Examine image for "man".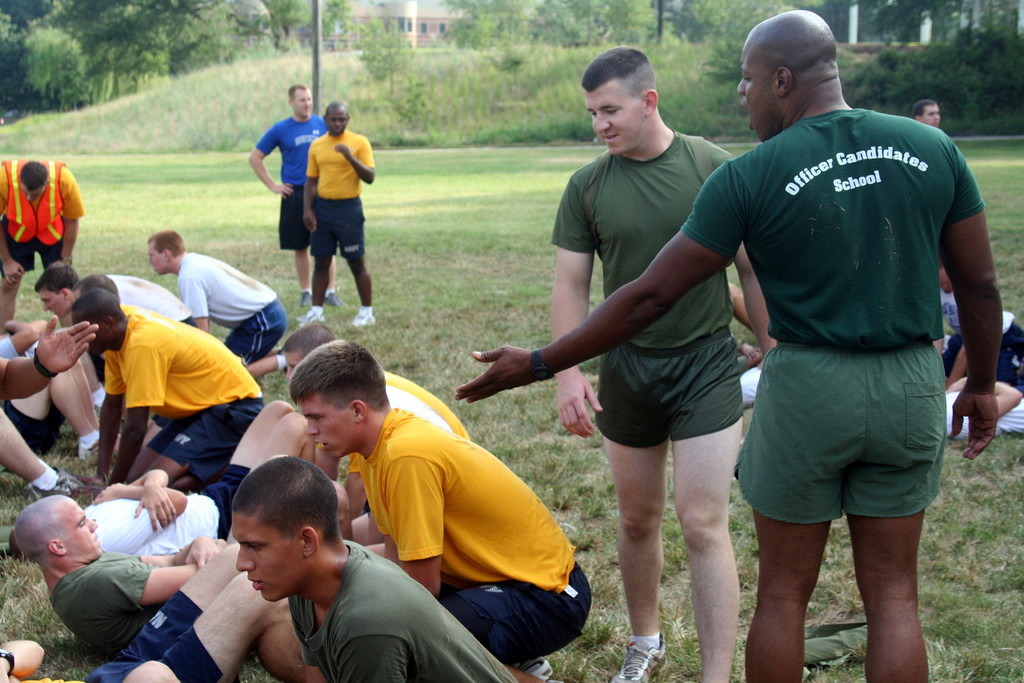
Examination result: (left=543, top=40, right=769, bottom=682).
